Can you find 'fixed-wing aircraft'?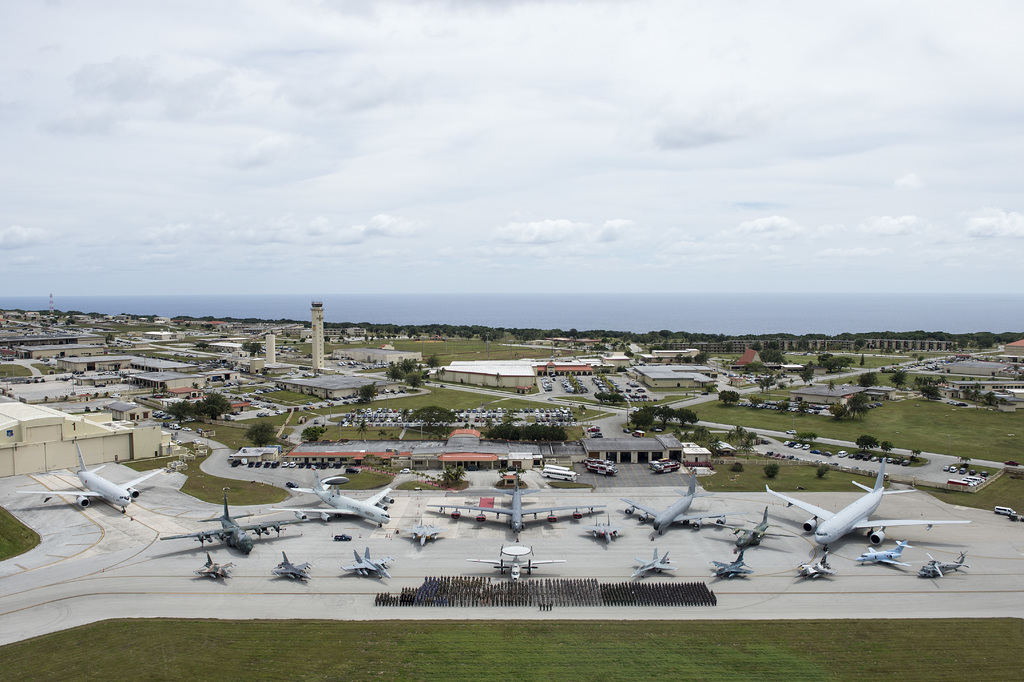
Yes, bounding box: BBox(611, 472, 728, 531).
